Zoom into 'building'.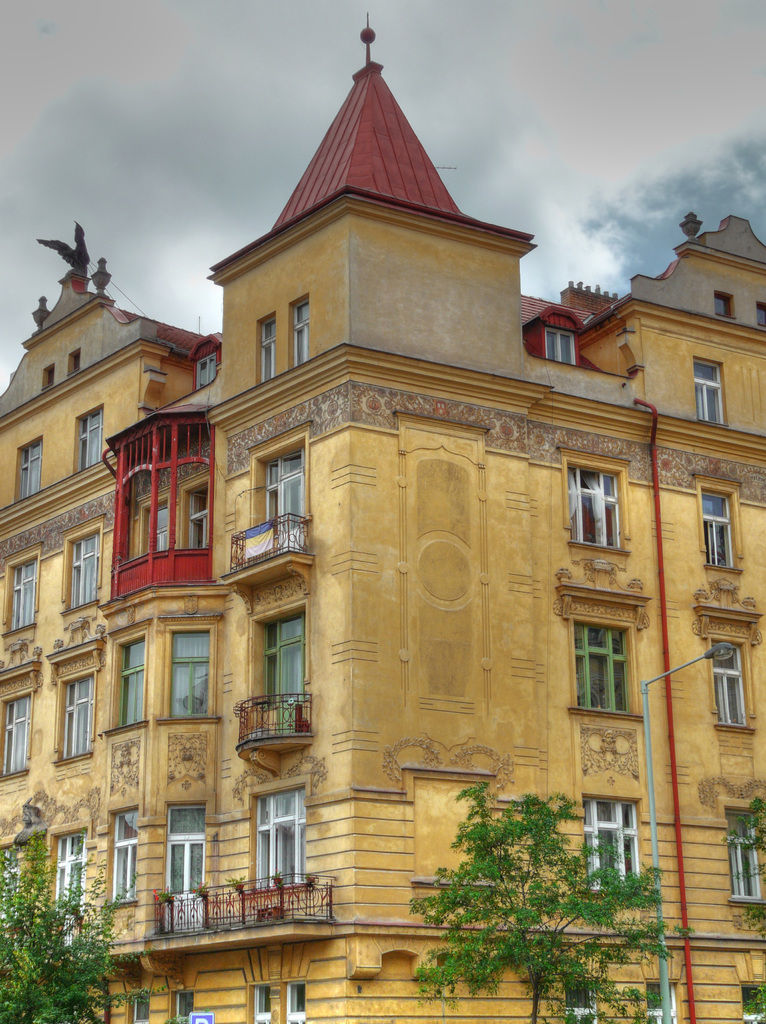
Zoom target: box(0, 15, 765, 1023).
